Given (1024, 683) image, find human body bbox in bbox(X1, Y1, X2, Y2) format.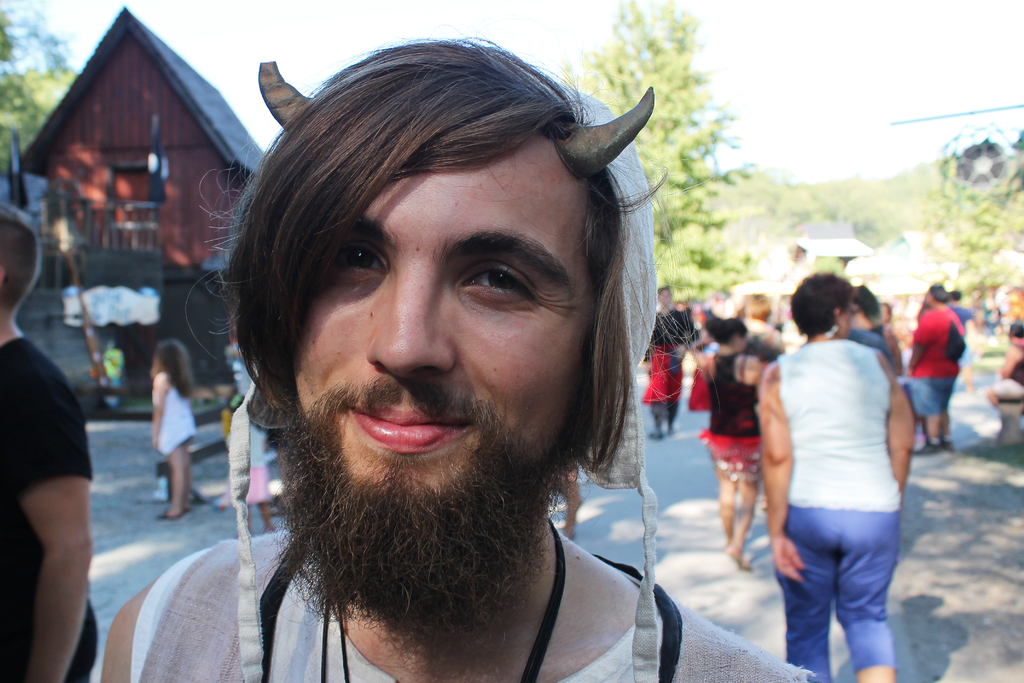
bbox(637, 286, 698, 434).
